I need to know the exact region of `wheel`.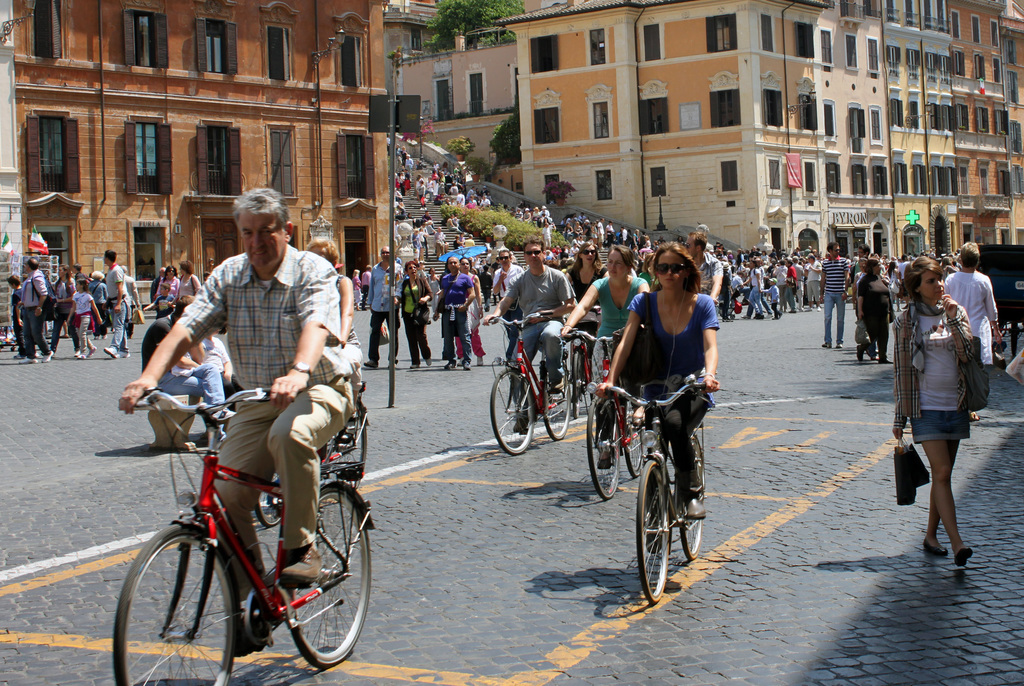
Region: x1=259, y1=477, x2=278, y2=528.
